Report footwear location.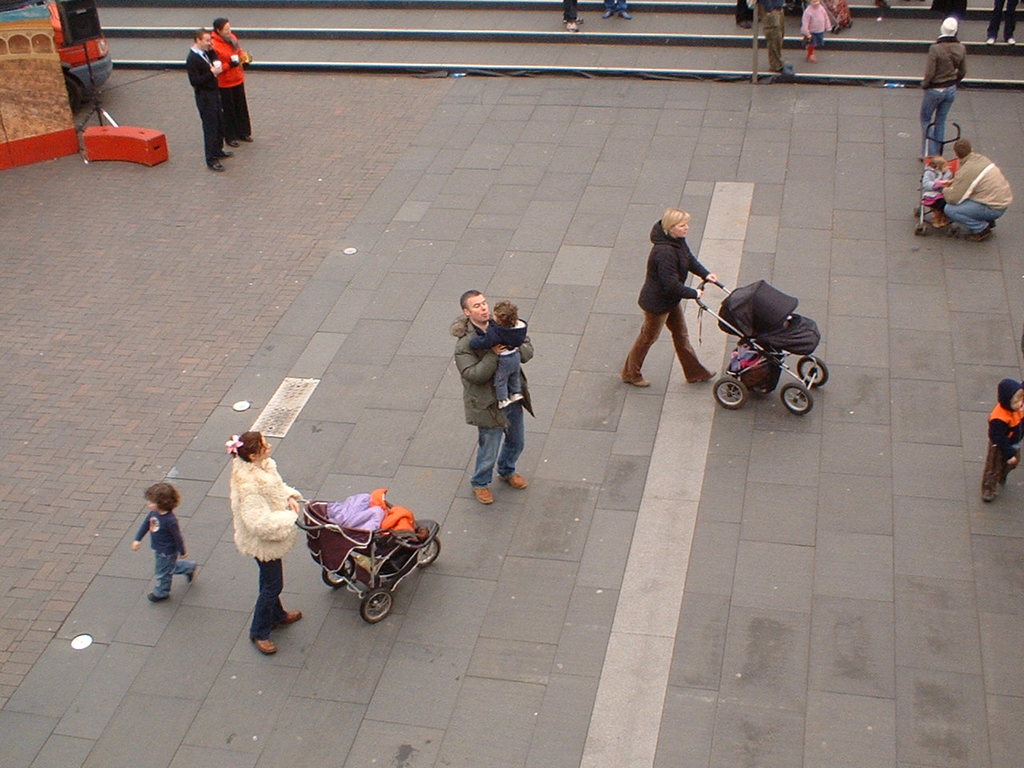
Report: locate(150, 593, 166, 602).
